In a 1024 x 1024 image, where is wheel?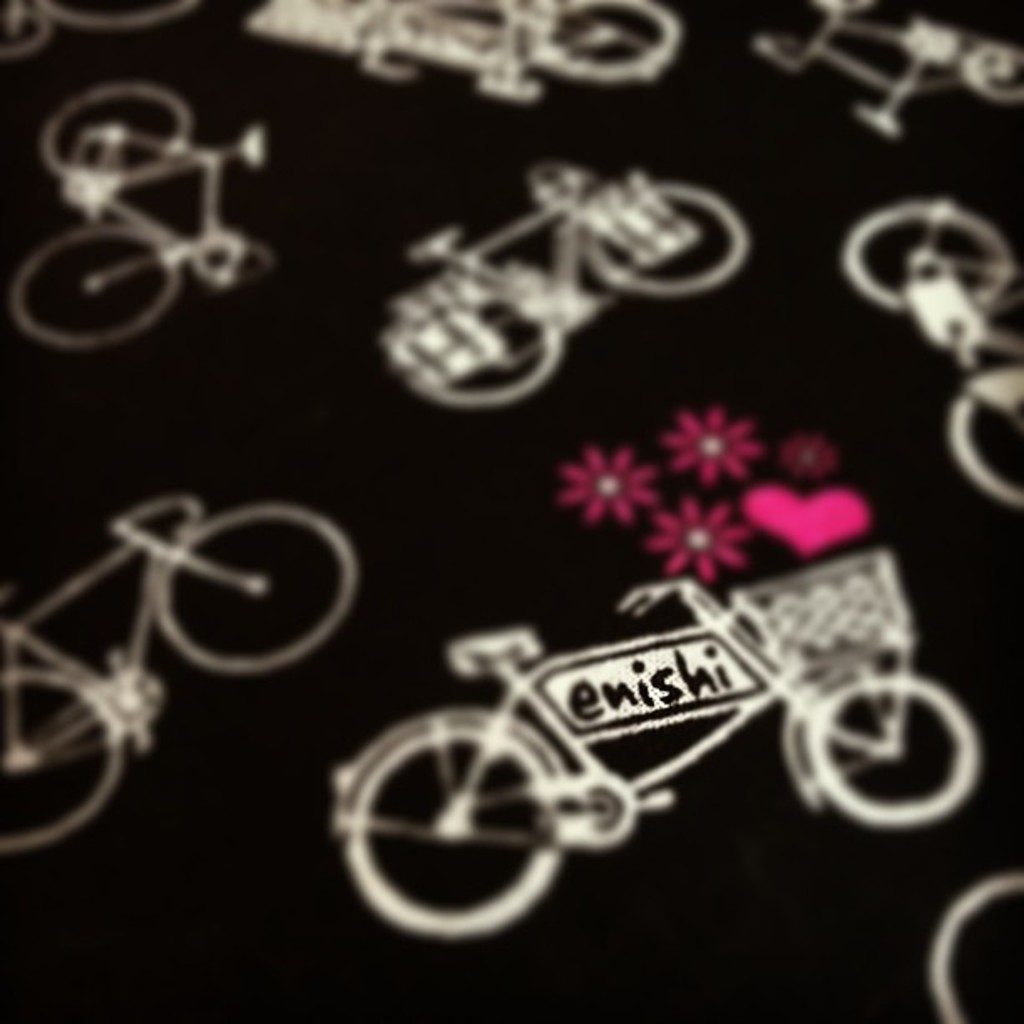
(333, 714, 561, 924).
